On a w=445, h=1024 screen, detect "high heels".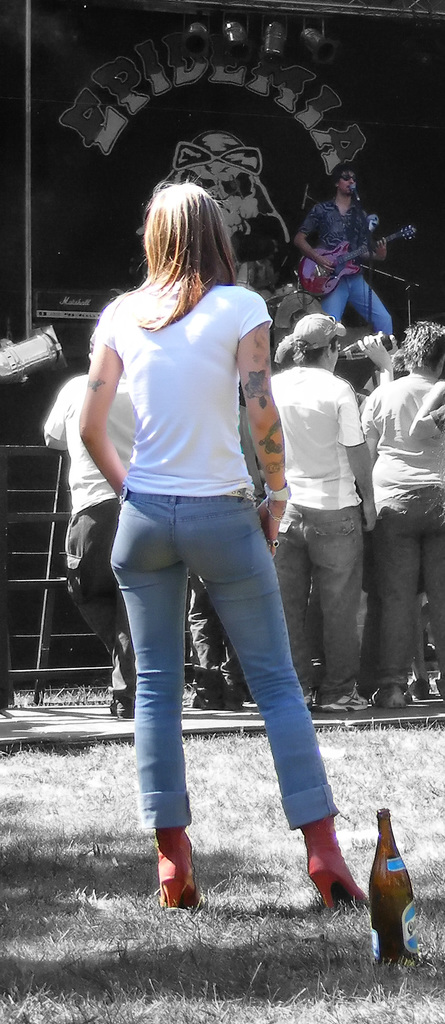
pyautogui.locateOnScreen(155, 828, 201, 912).
